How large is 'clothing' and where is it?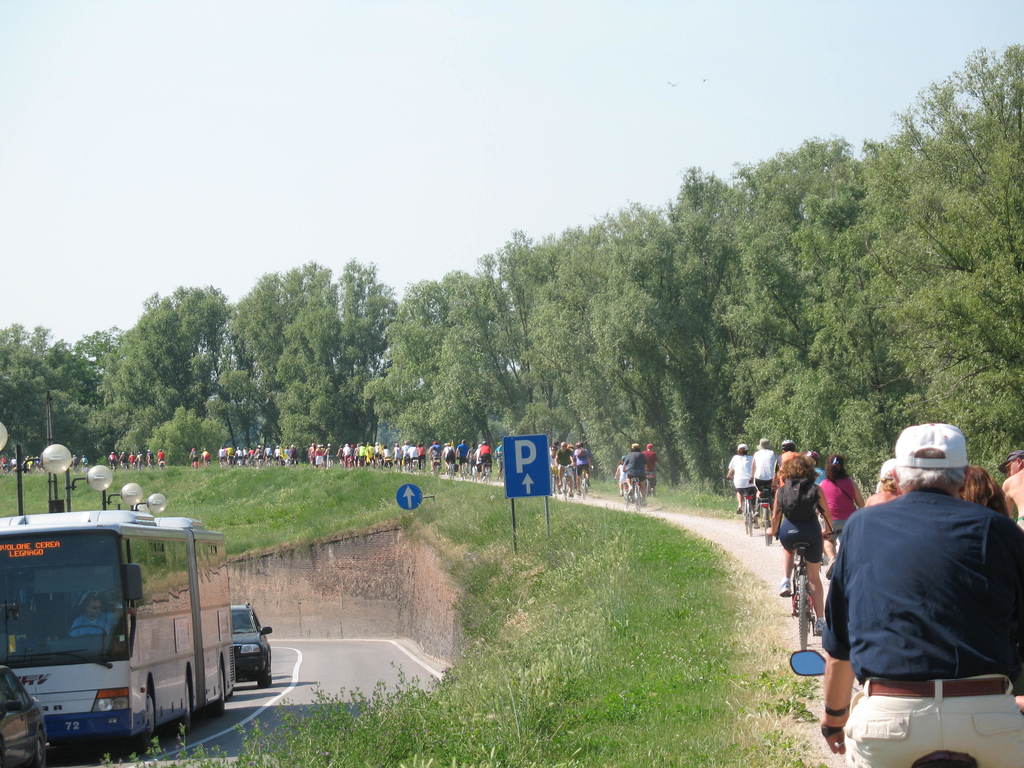
Bounding box: [70,611,111,636].
